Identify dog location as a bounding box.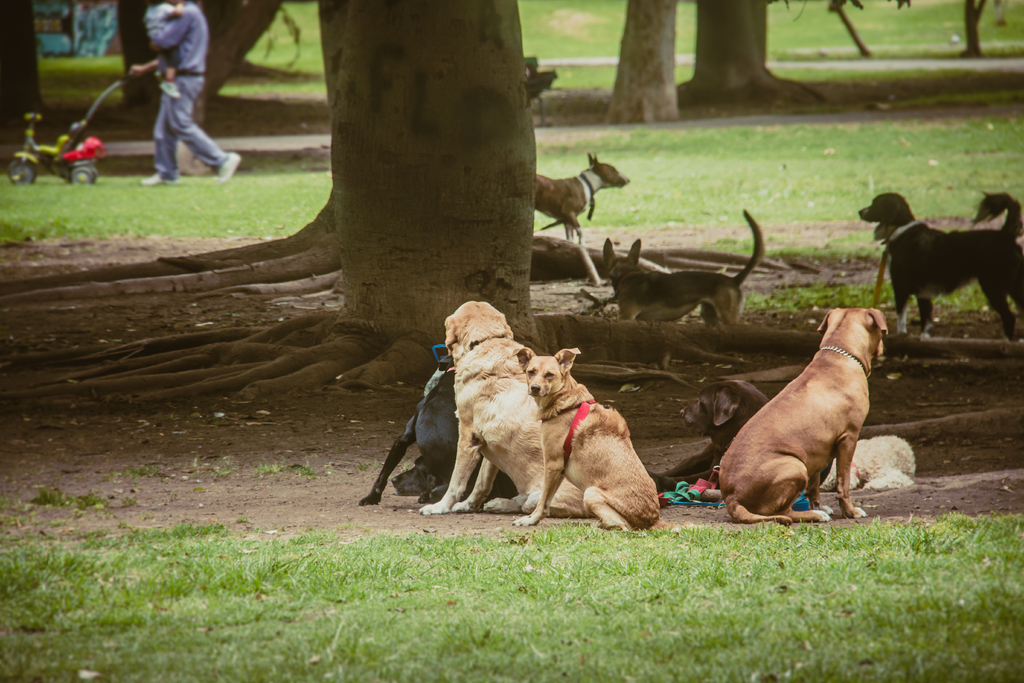
left=356, top=353, right=520, bottom=513.
